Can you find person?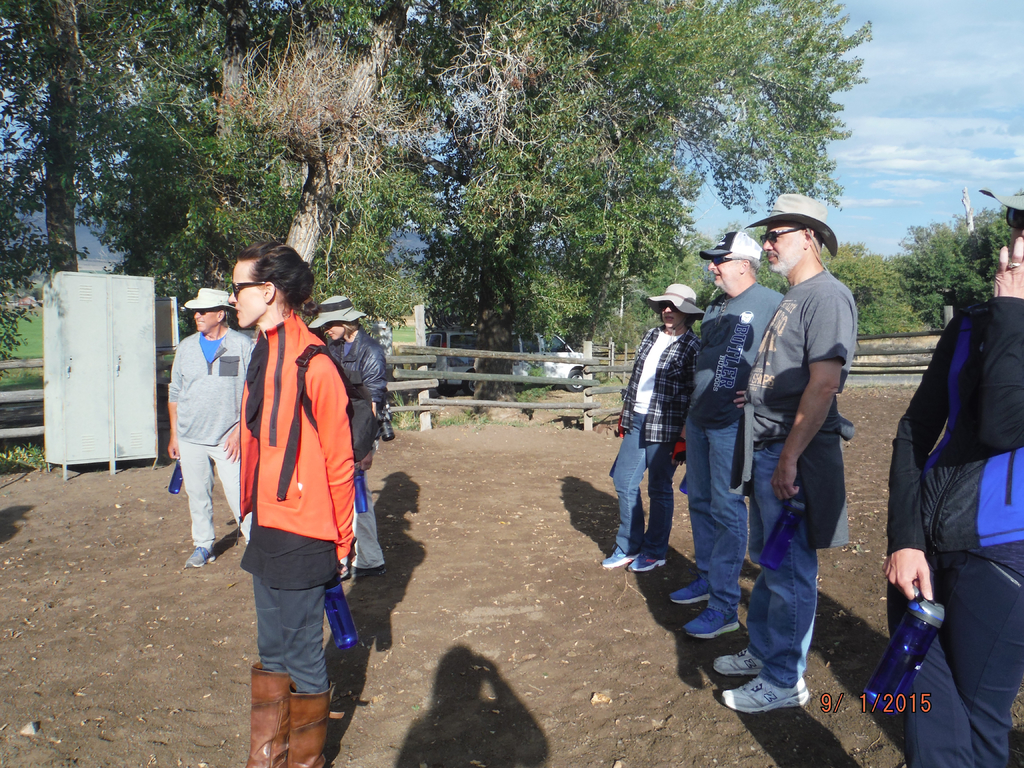
Yes, bounding box: <box>876,185,1023,767</box>.
